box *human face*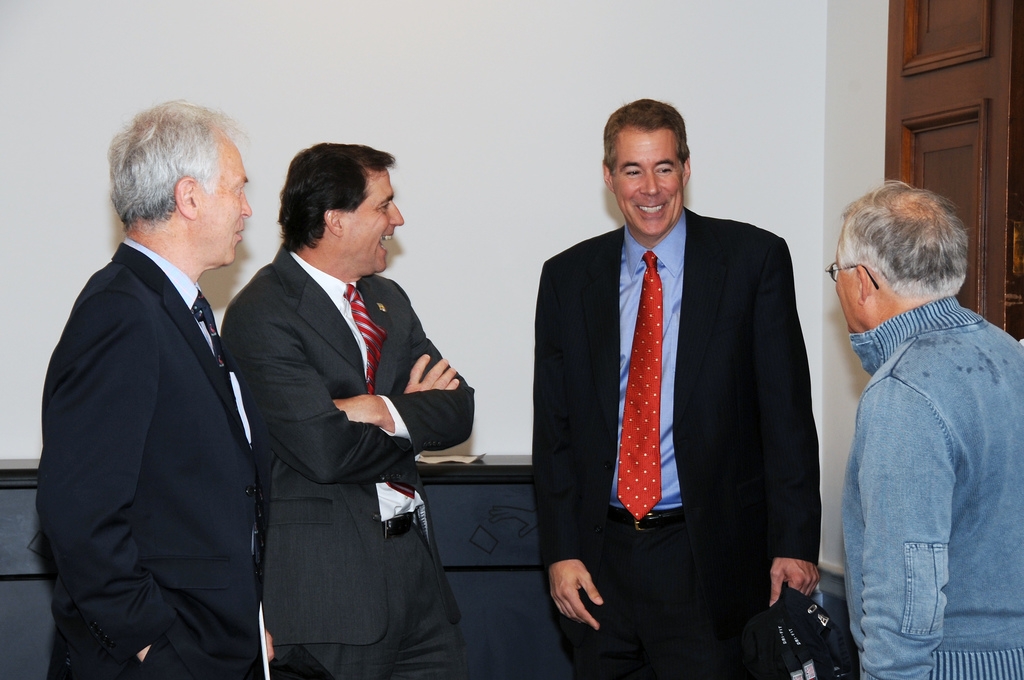
{"left": 616, "top": 129, "right": 688, "bottom": 236}
